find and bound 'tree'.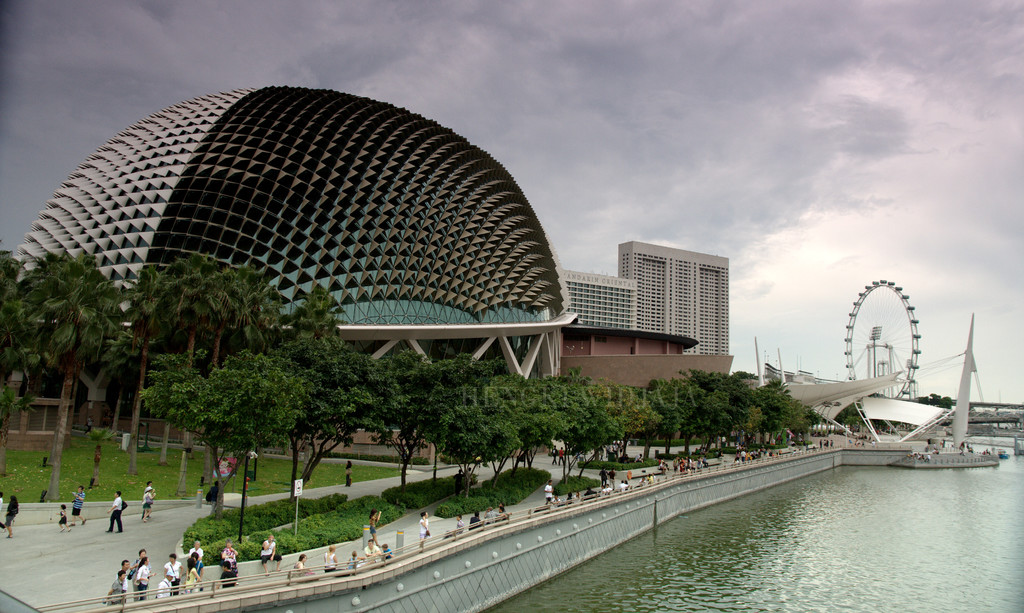
Bound: [left=916, top=392, right=957, bottom=410].
